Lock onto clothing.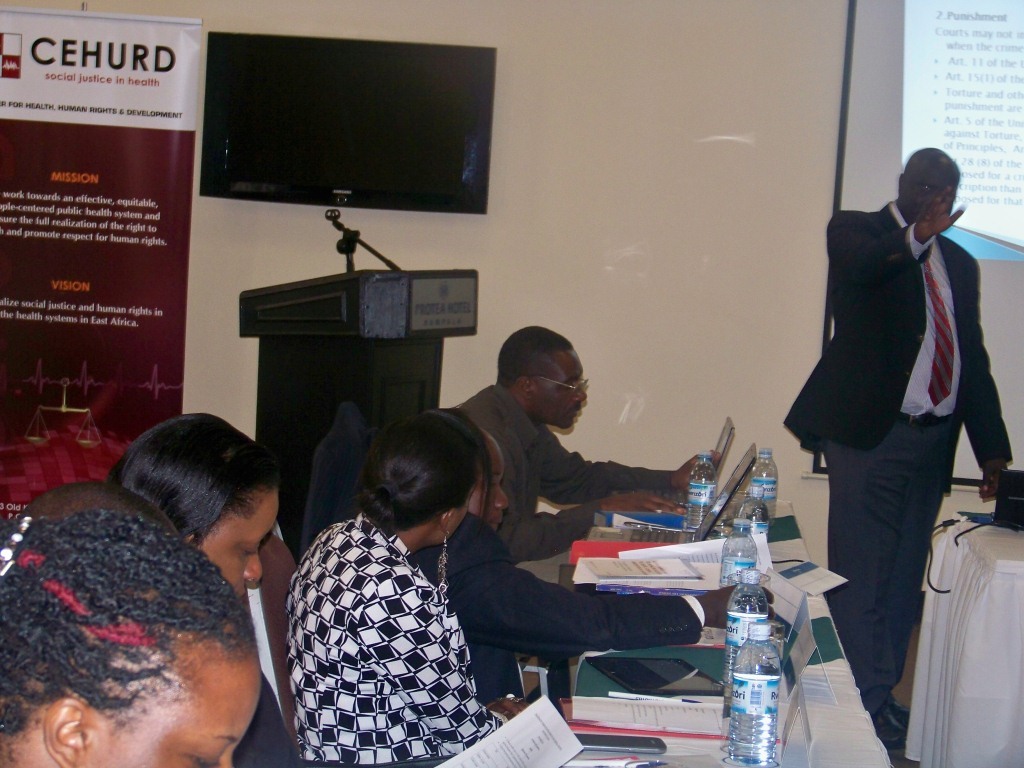
Locked: BBox(818, 419, 962, 672).
